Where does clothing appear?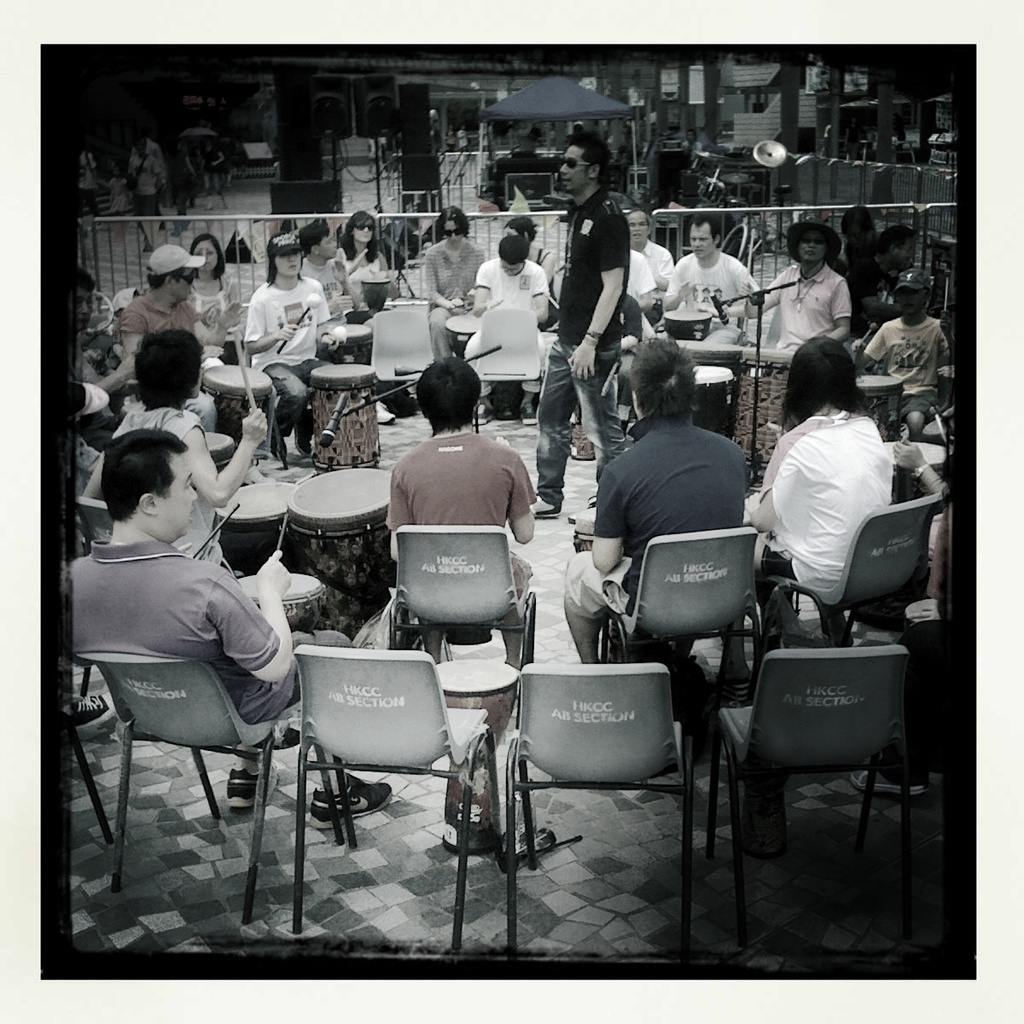
Appears at detection(70, 323, 125, 475).
